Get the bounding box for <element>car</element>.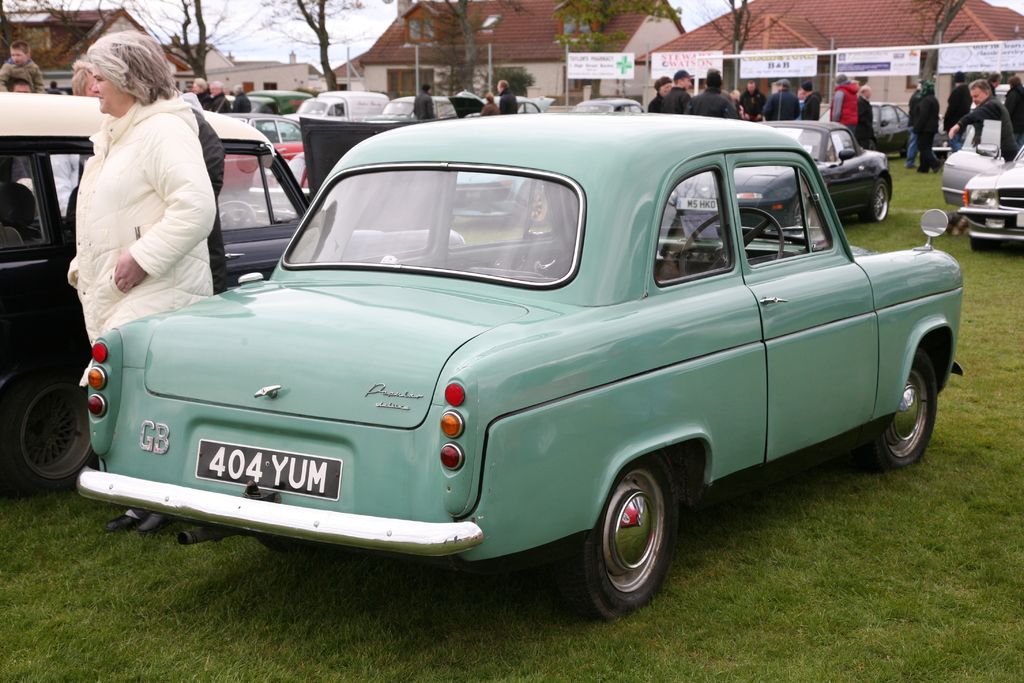
region(0, 87, 467, 495).
